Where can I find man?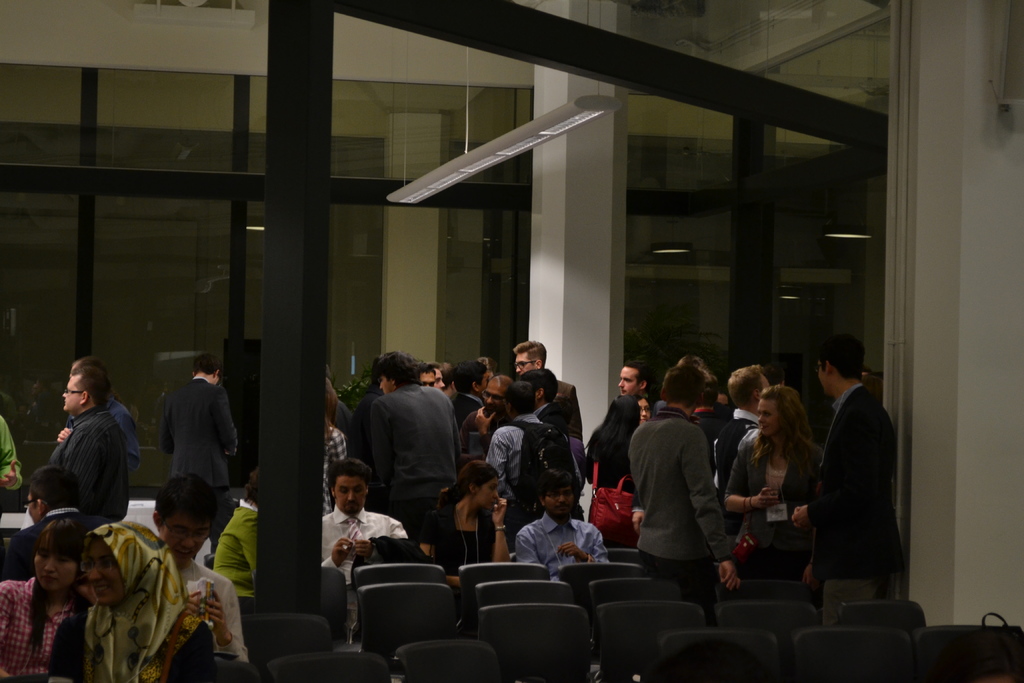
You can find it at select_region(517, 466, 607, 581).
